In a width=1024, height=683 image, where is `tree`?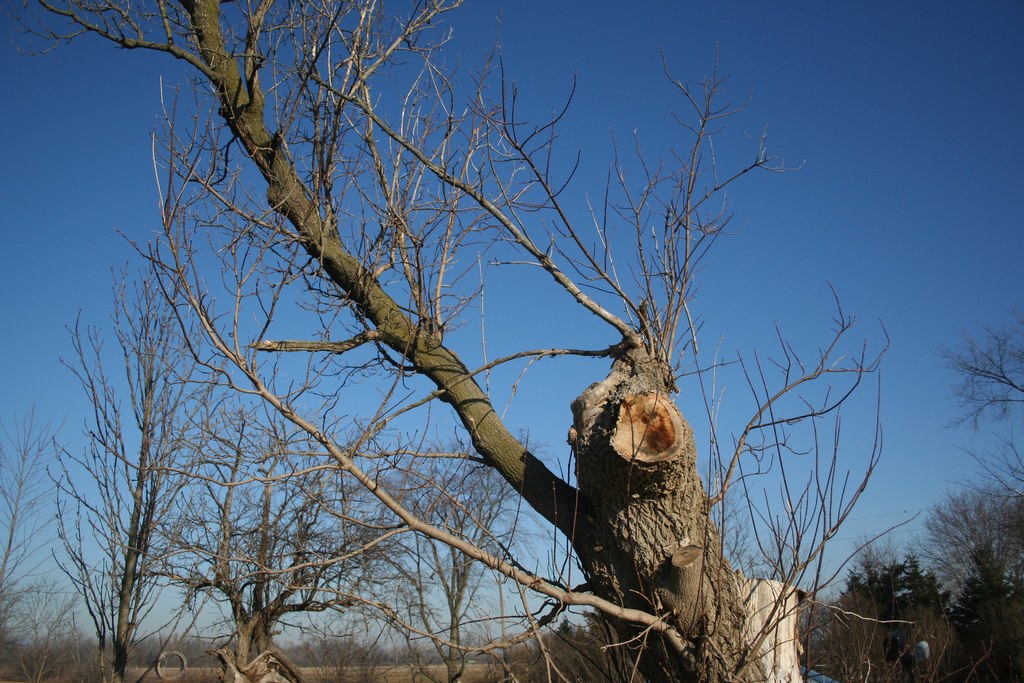
<region>925, 306, 1023, 436</region>.
